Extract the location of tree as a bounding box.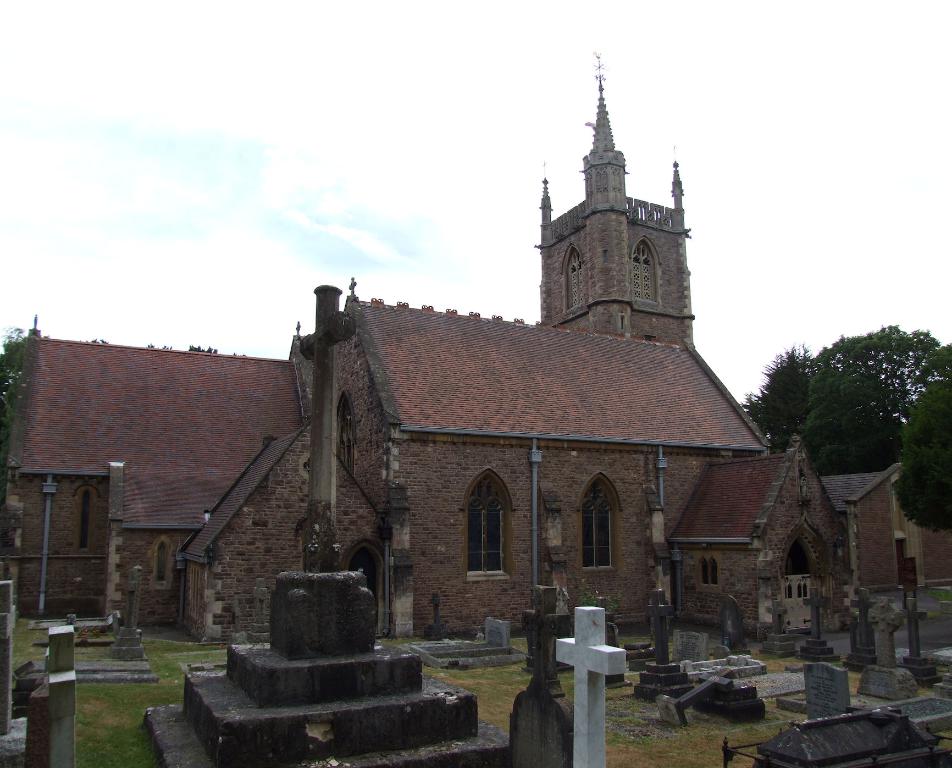
<region>1, 330, 212, 433</region>.
